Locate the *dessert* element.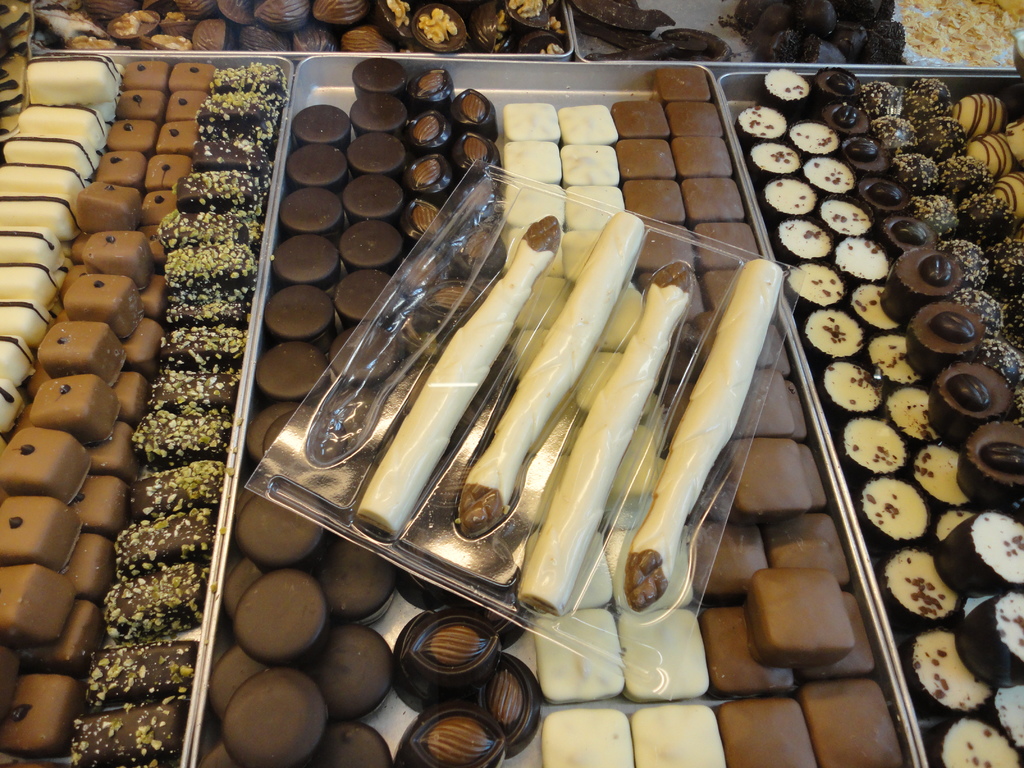
Element bbox: BBox(1, 264, 64, 303).
